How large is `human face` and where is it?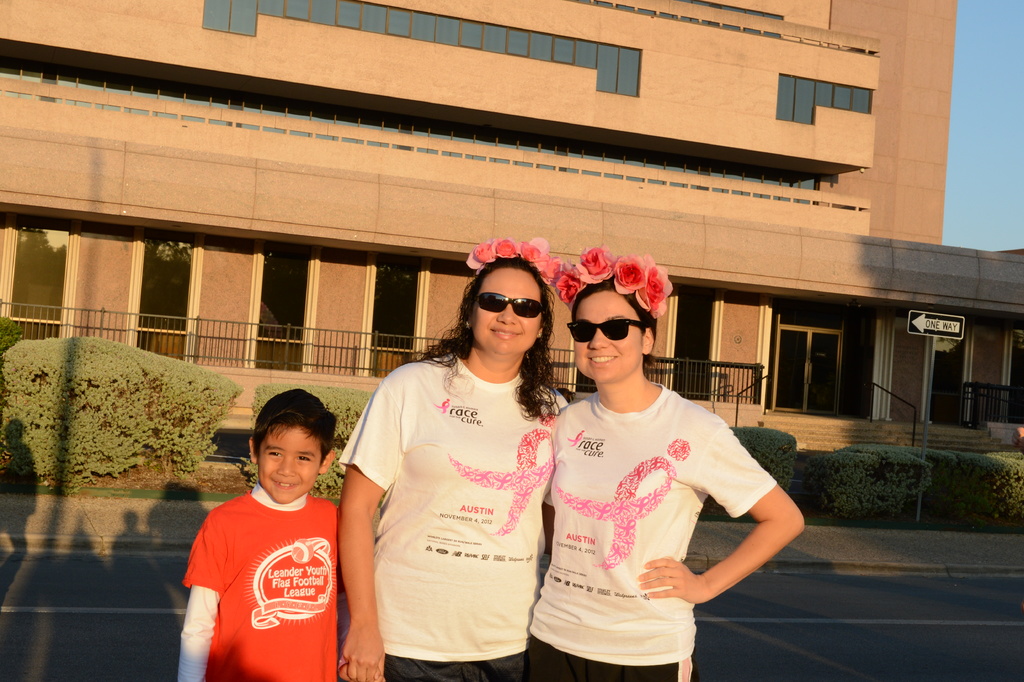
Bounding box: rect(470, 269, 541, 355).
